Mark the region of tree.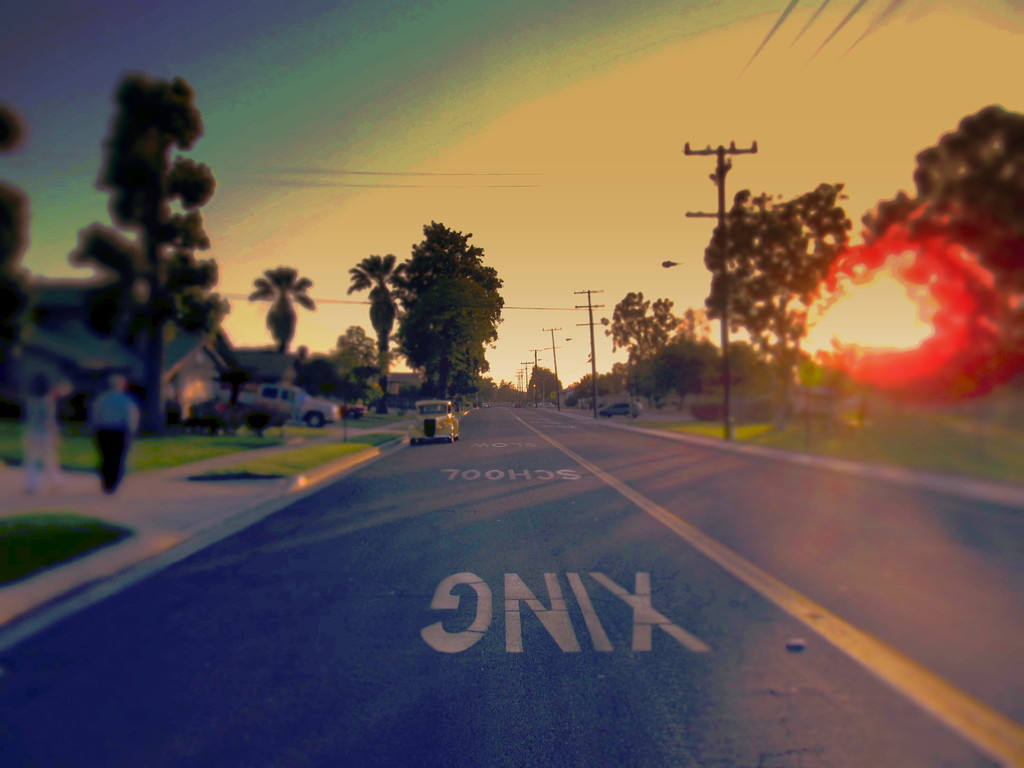
Region: rect(378, 191, 509, 401).
